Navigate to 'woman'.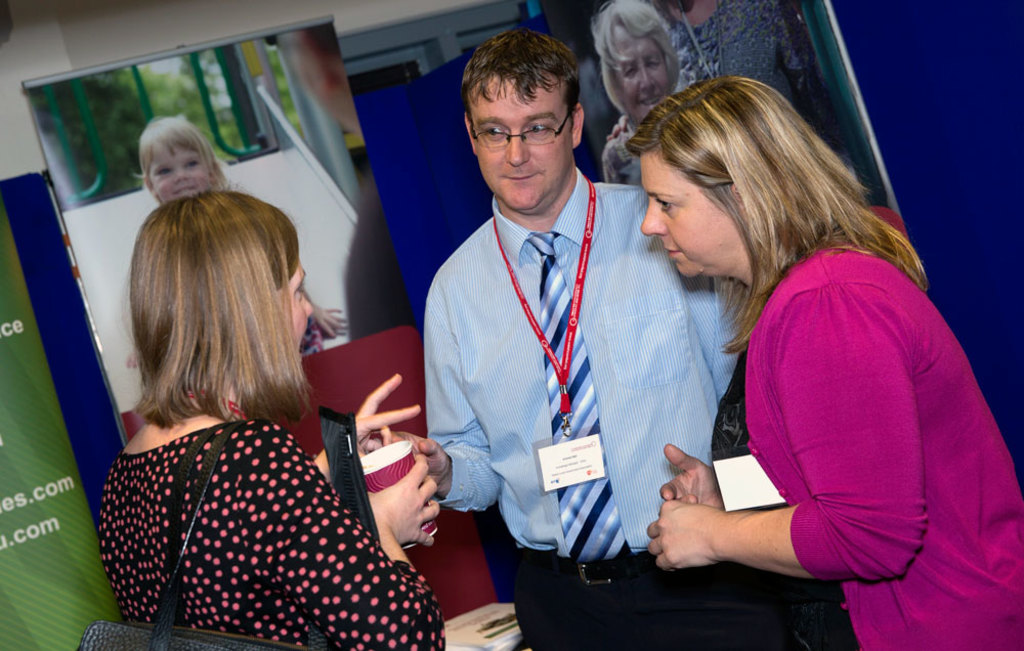
Navigation target: 89:174:444:648.
